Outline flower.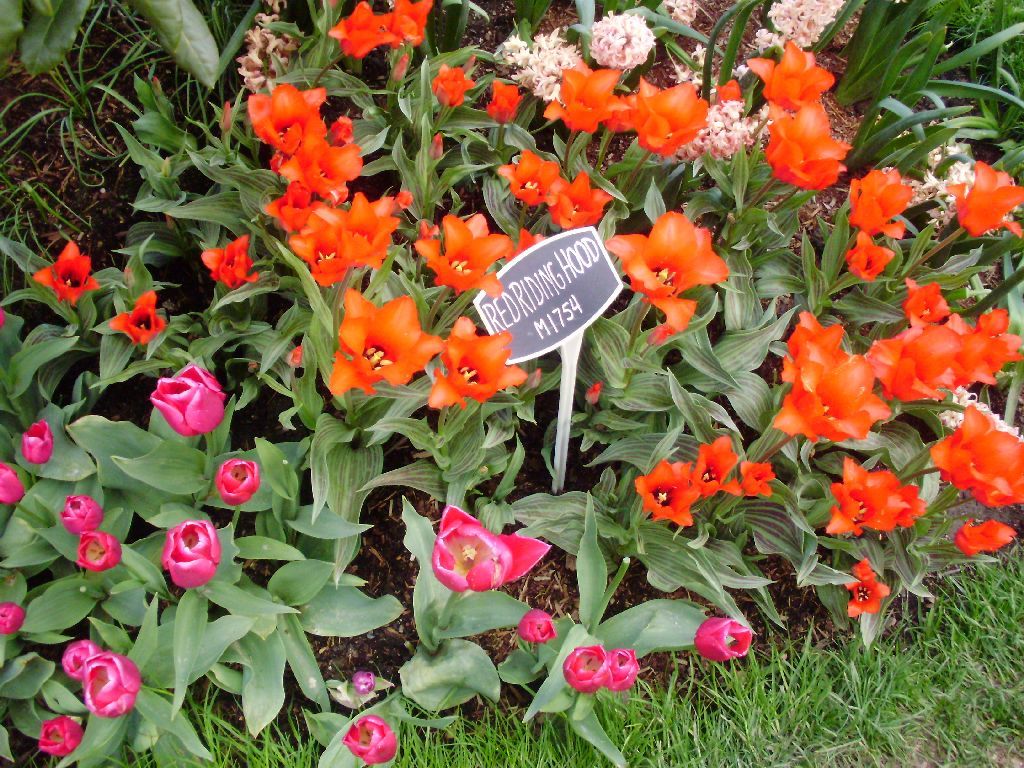
Outline: {"left": 0, "top": 602, "right": 27, "bottom": 633}.
